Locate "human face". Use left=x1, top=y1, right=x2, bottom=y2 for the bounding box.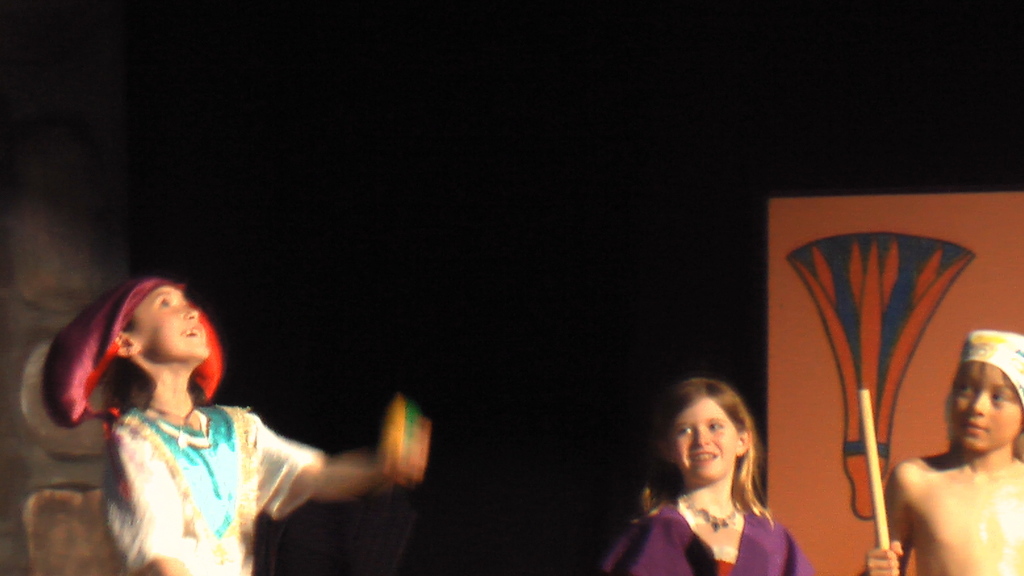
left=950, top=365, right=1023, bottom=454.
